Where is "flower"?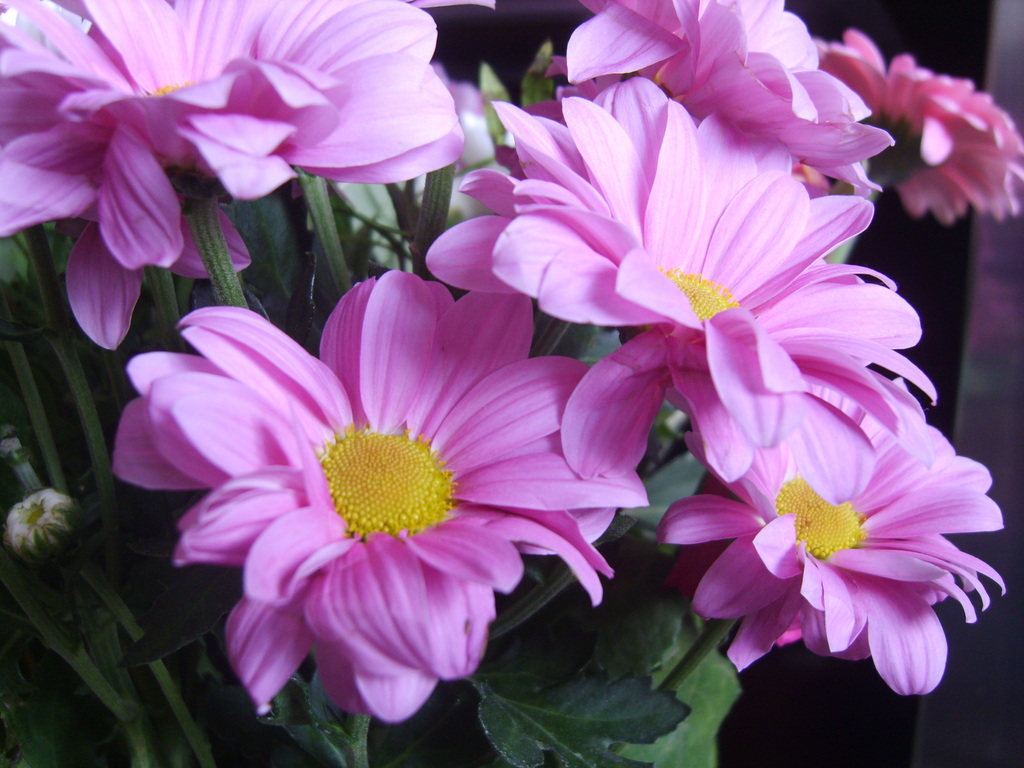
[x1=101, y1=253, x2=672, y2=749].
